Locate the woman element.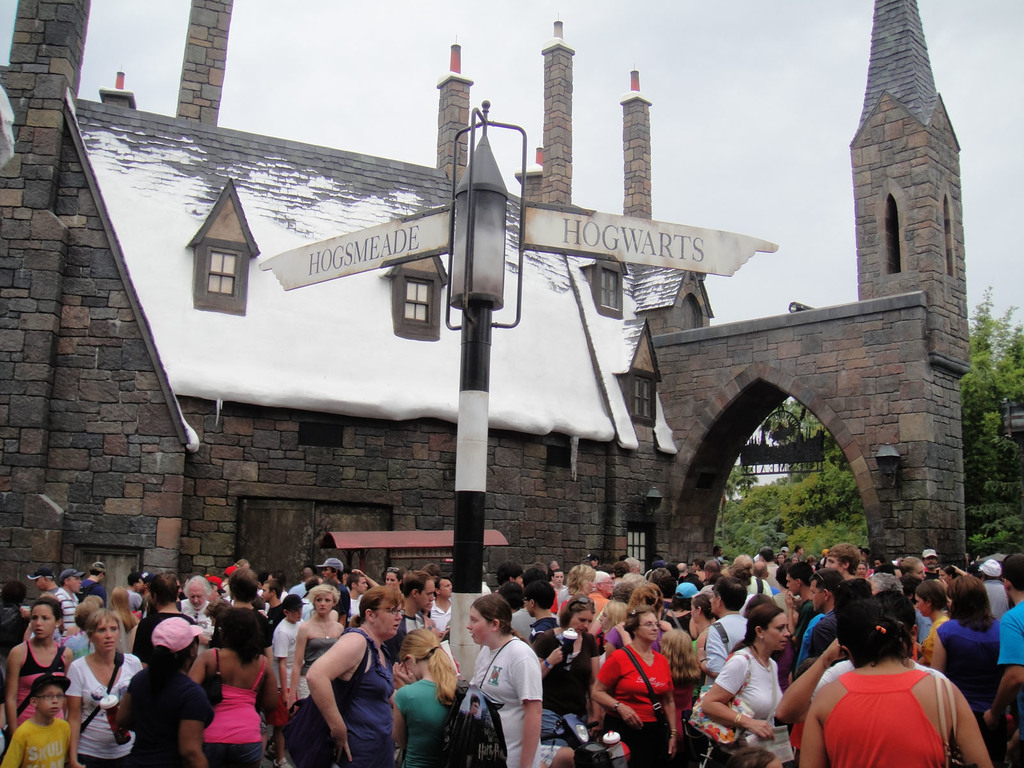
Element bbox: [464, 589, 545, 767].
